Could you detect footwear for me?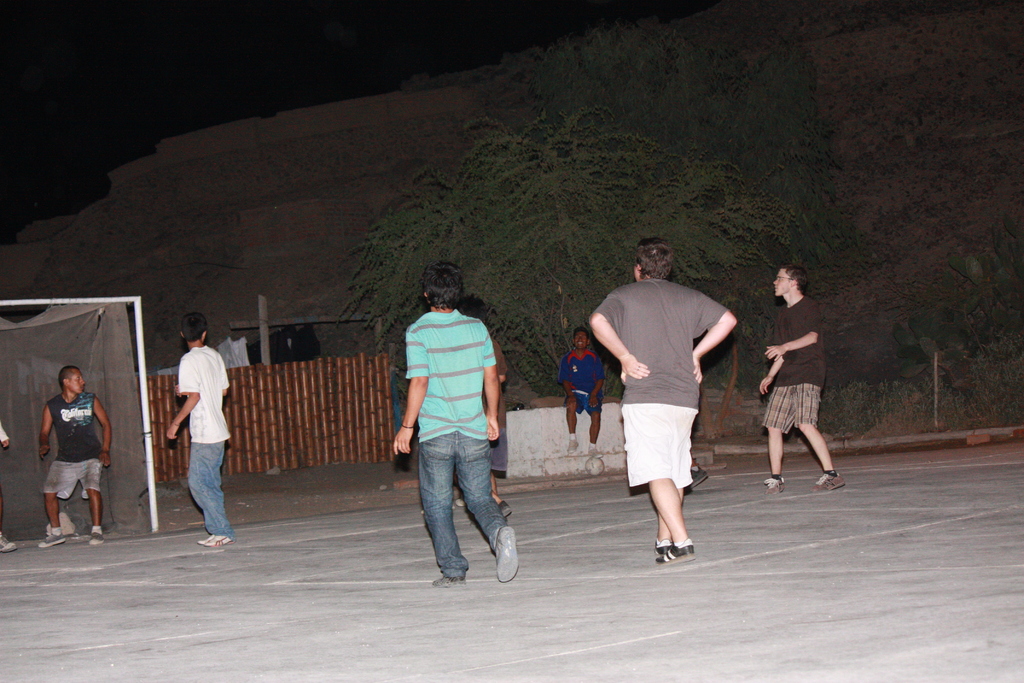
Detection result: x1=689, y1=467, x2=710, y2=491.
